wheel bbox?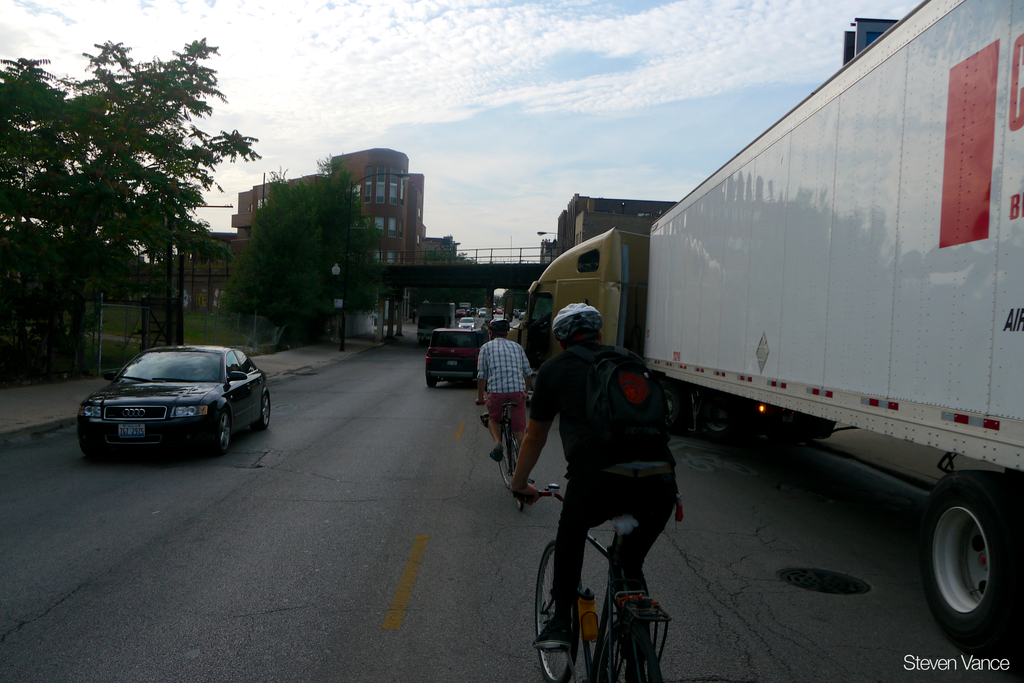
(588,621,666,682)
